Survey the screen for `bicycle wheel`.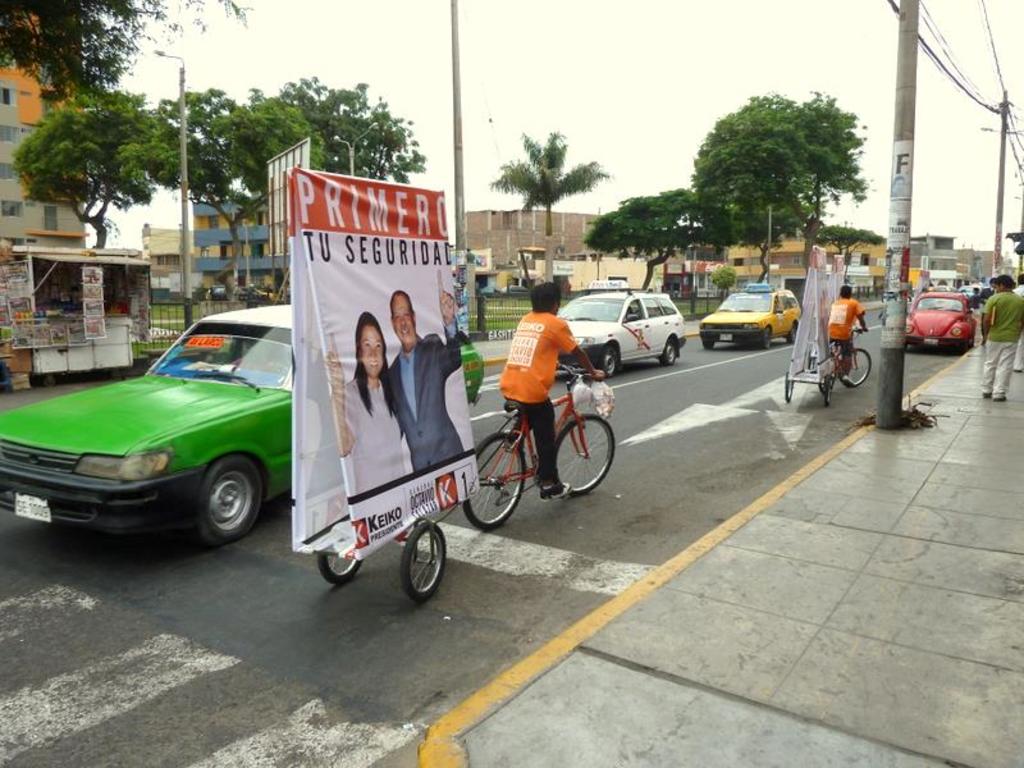
Survey found: 549/413/617/495.
